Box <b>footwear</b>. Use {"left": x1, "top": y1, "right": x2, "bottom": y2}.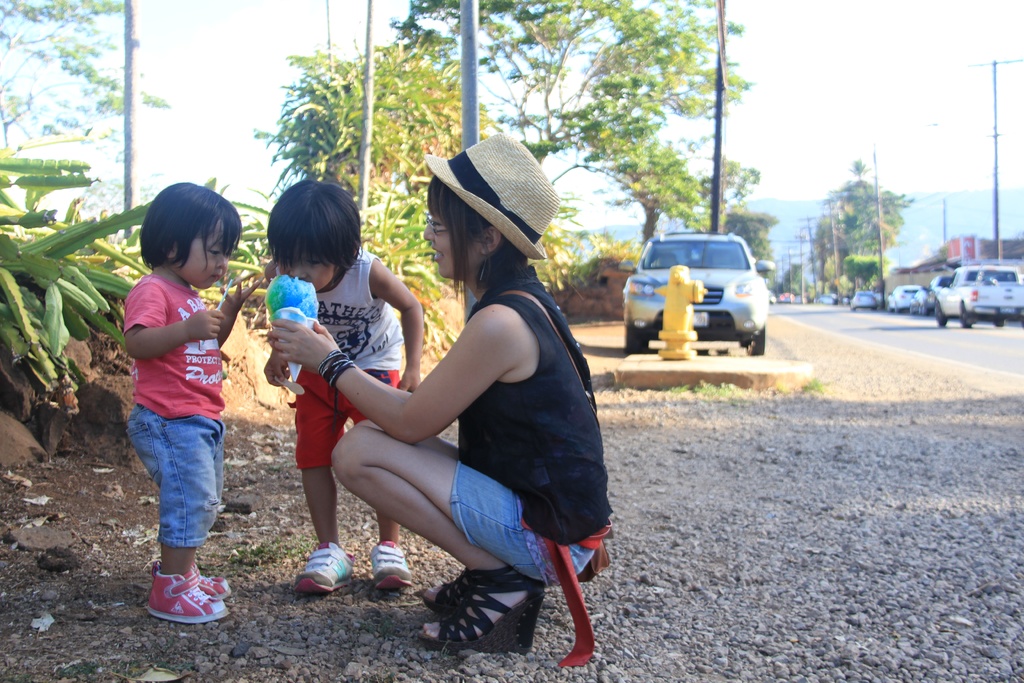
{"left": 138, "top": 565, "right": 225, "bottom": 636}.
